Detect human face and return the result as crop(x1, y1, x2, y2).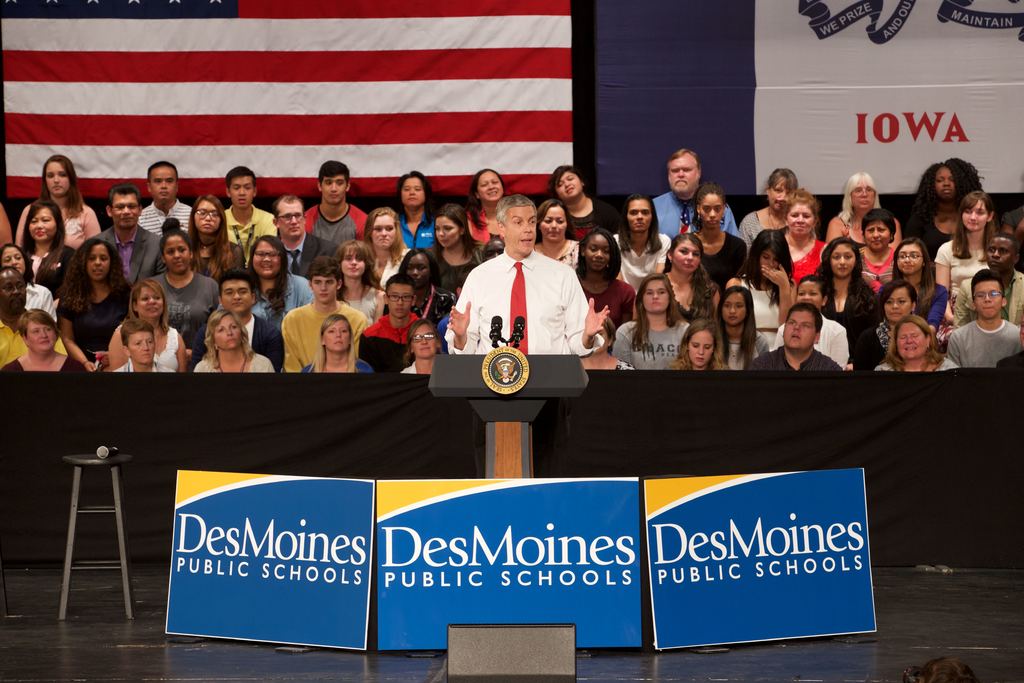
crop(3, 240, 28, 273).
